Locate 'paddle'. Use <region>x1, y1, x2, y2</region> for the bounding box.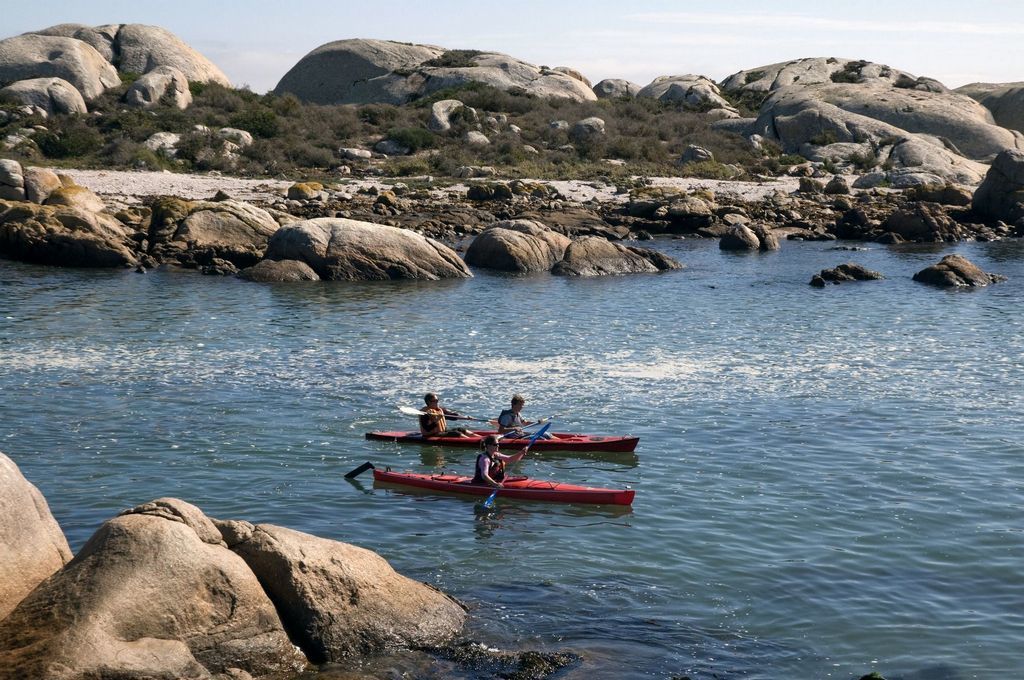
<region>398, 405, 497, 424</region>.
